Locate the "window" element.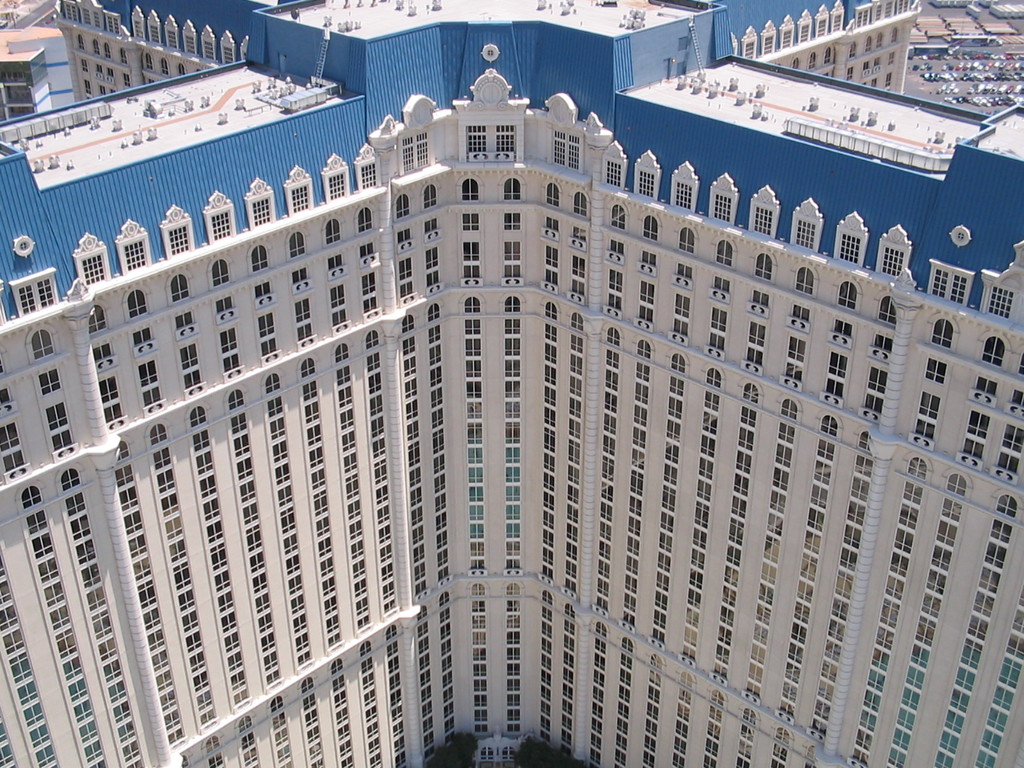
Element bbox: [x1=301, y1=353, x2=316, y2=378].
